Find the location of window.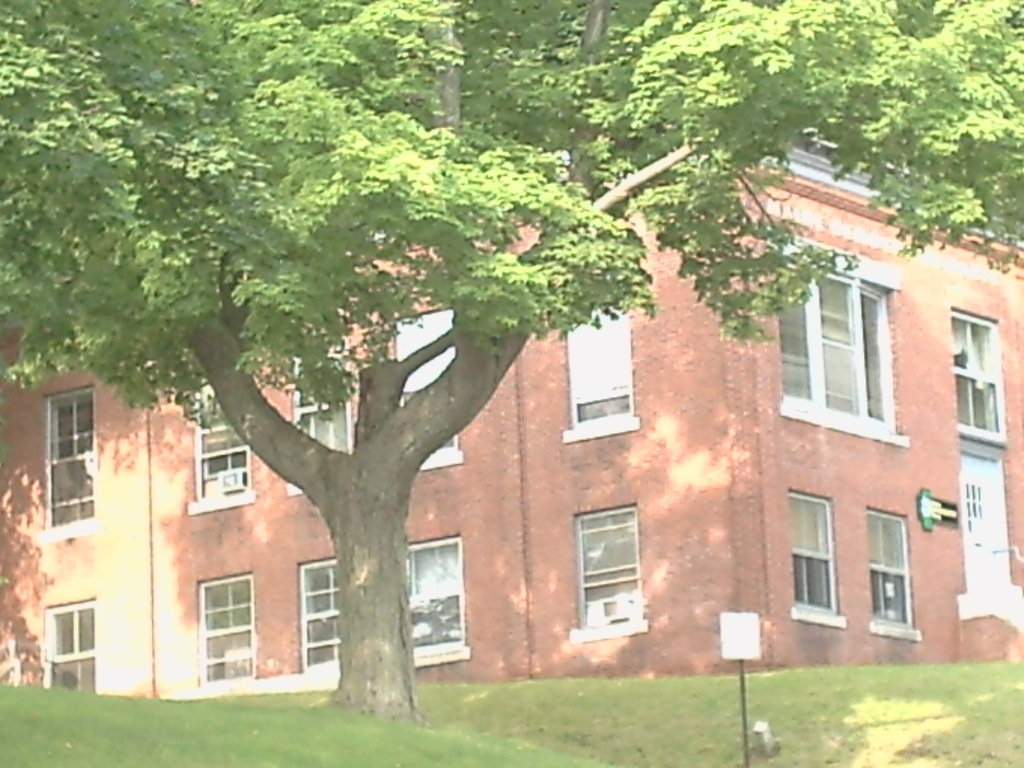
Location: <region>45, 386, 95, 524</region>.
